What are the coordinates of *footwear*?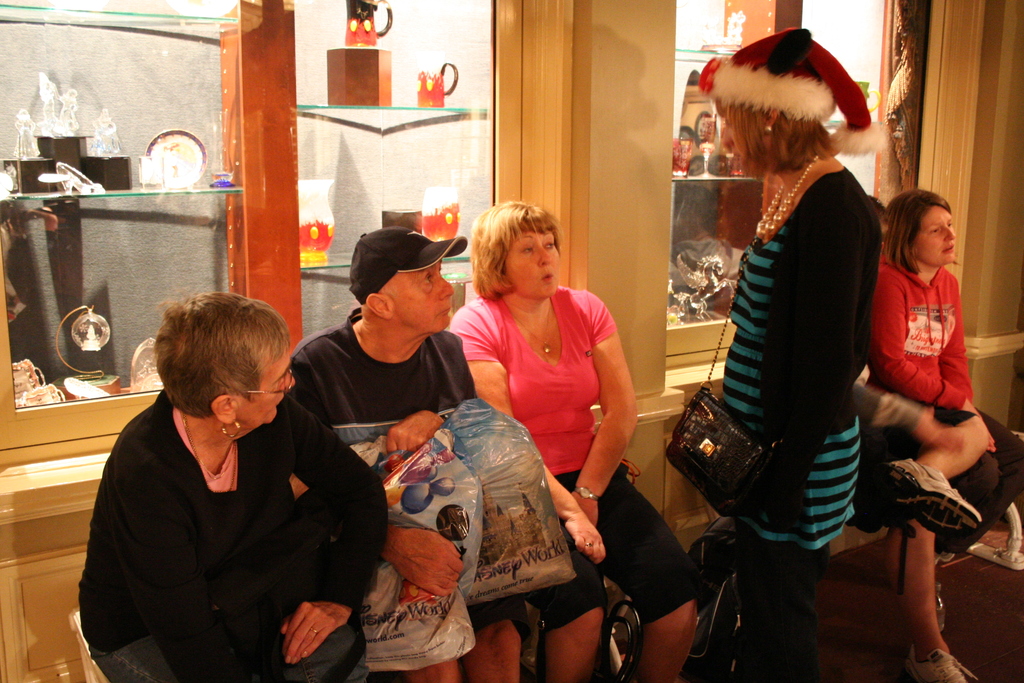
(left=876, top=463, right=981, bottom=536).
